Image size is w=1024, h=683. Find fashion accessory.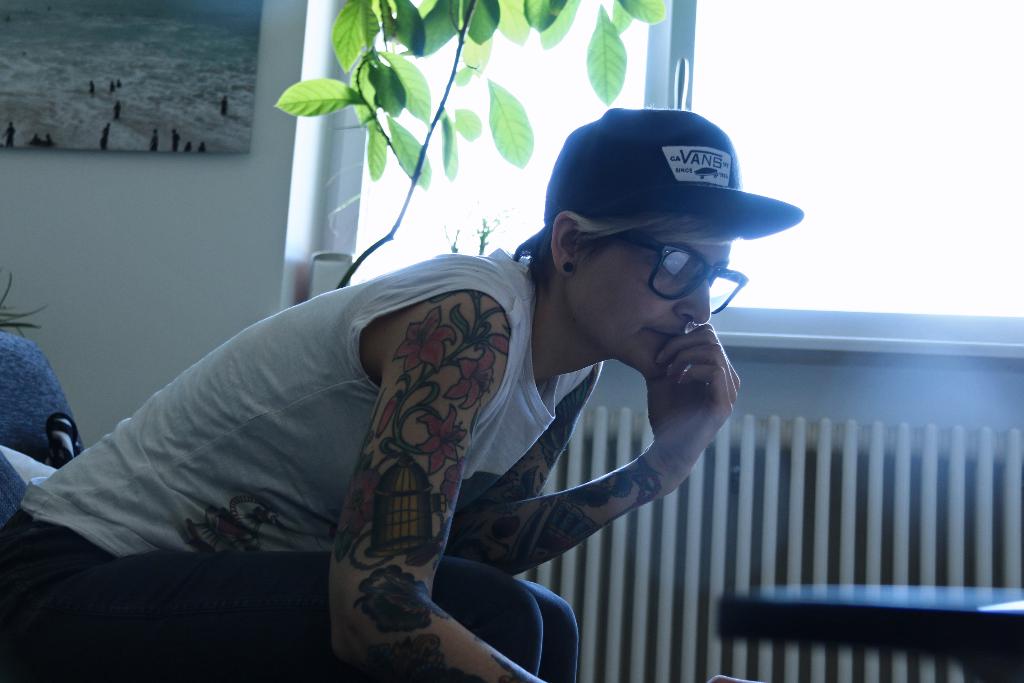
detection(689, 303, 697, 316).
